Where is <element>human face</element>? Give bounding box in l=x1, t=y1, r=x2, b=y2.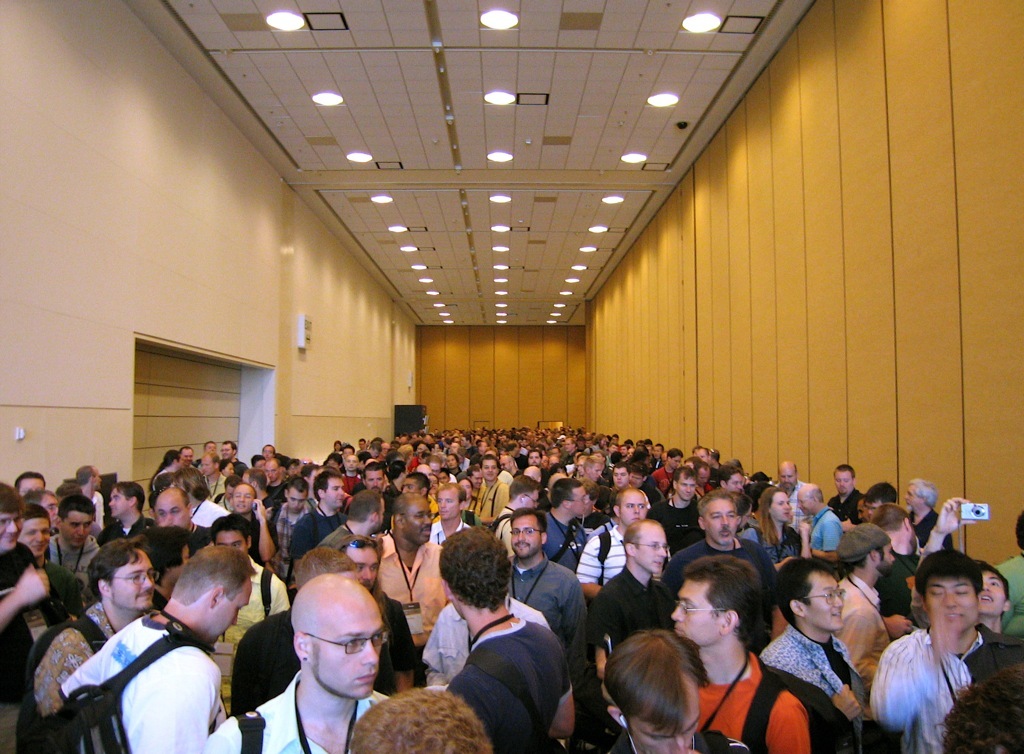
l=324, t=478, r=346, b=507.
